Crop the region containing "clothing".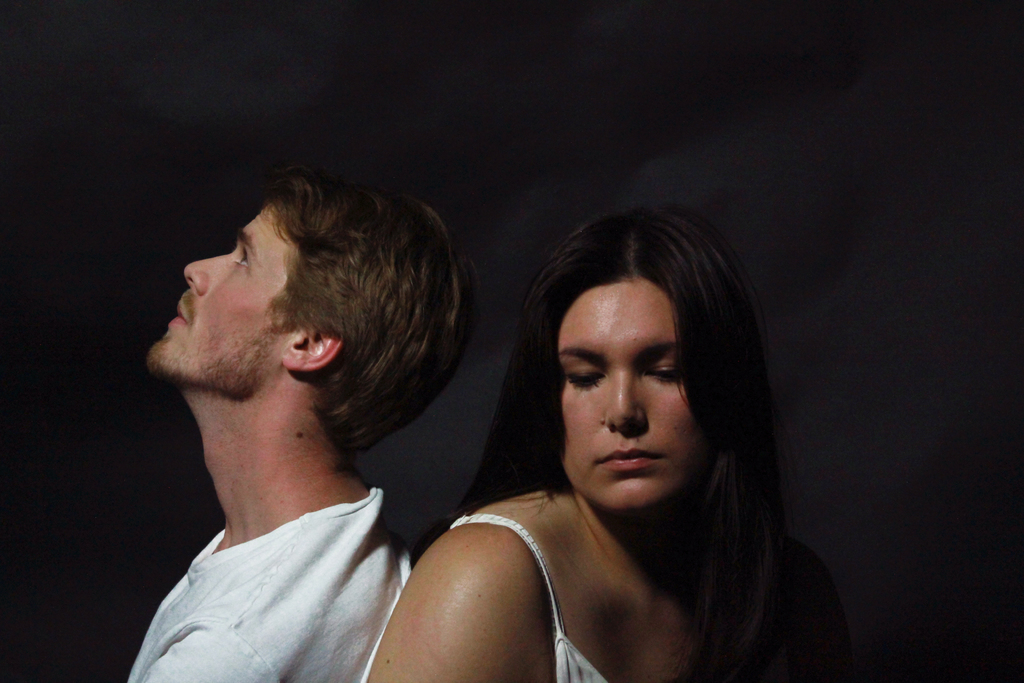
Crop region: region(126, 486, 419, 682).
